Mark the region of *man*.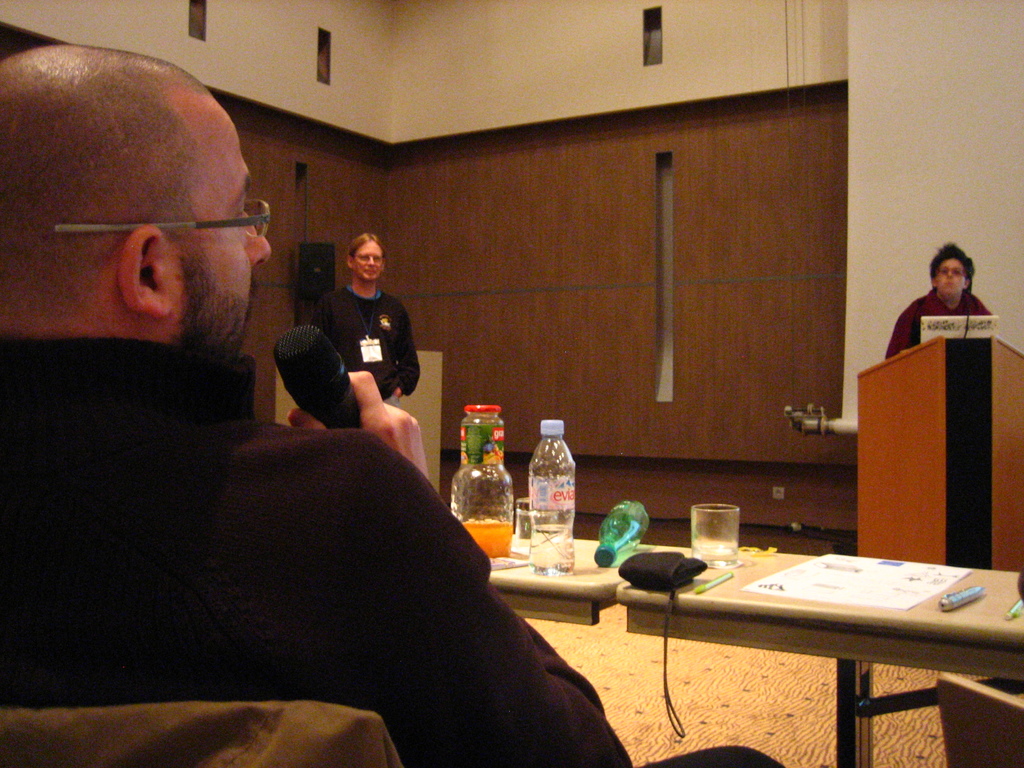
Region: bbox=[280, 223, 422, 471].
